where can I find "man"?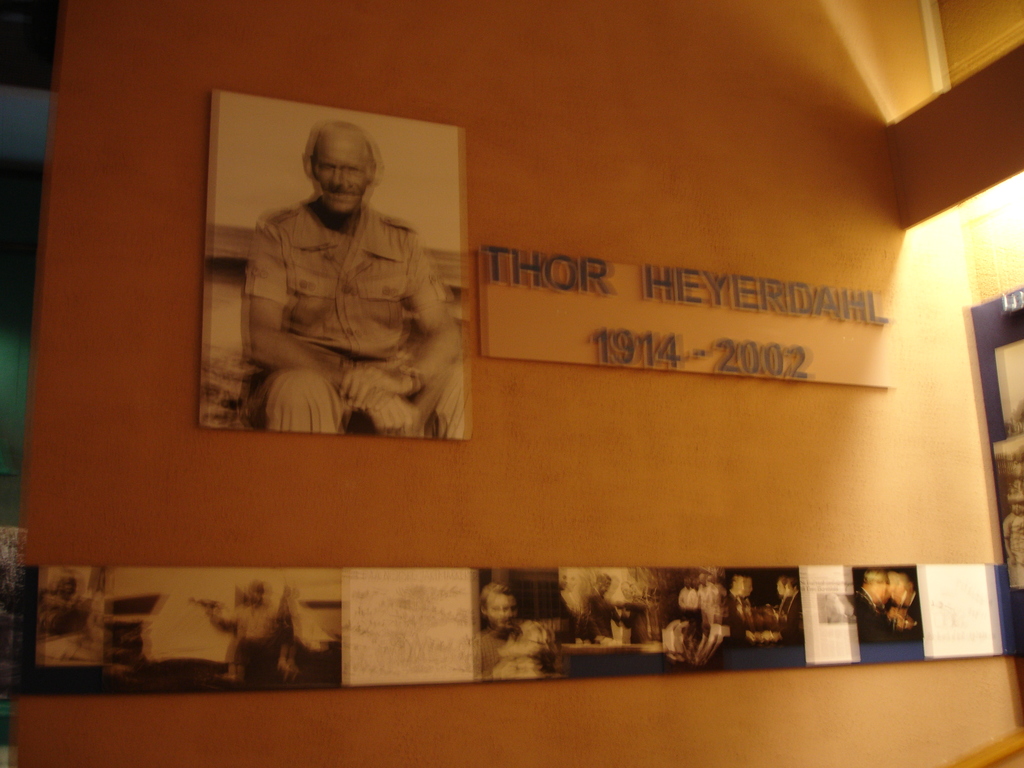
You can find it at crop(699, 570, 727, 633).
